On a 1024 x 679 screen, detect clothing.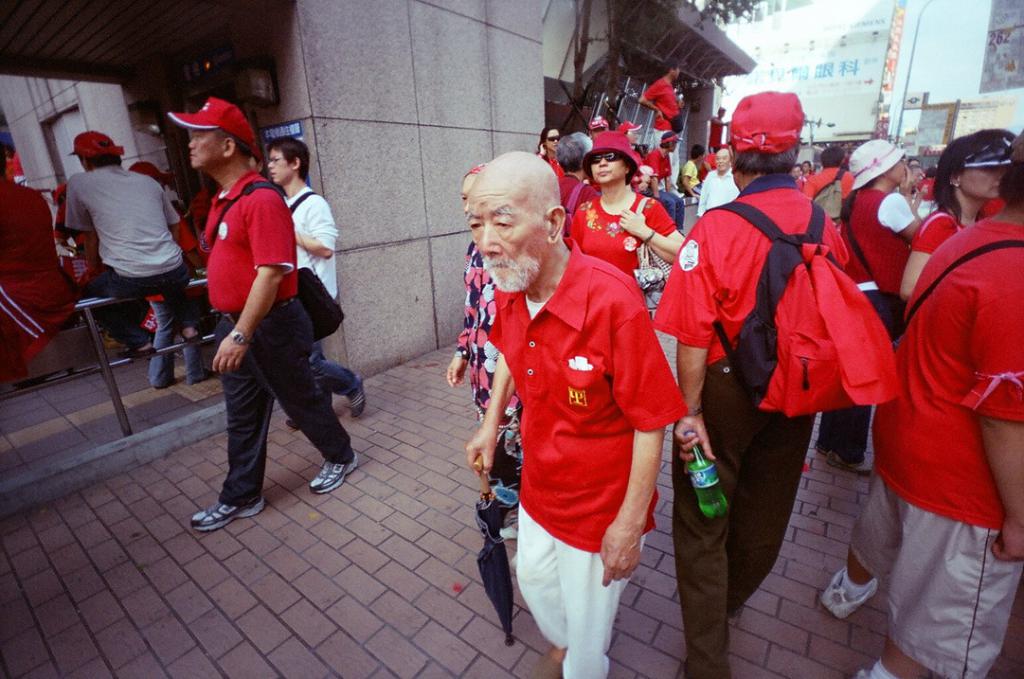
[861,212,1023,678].
